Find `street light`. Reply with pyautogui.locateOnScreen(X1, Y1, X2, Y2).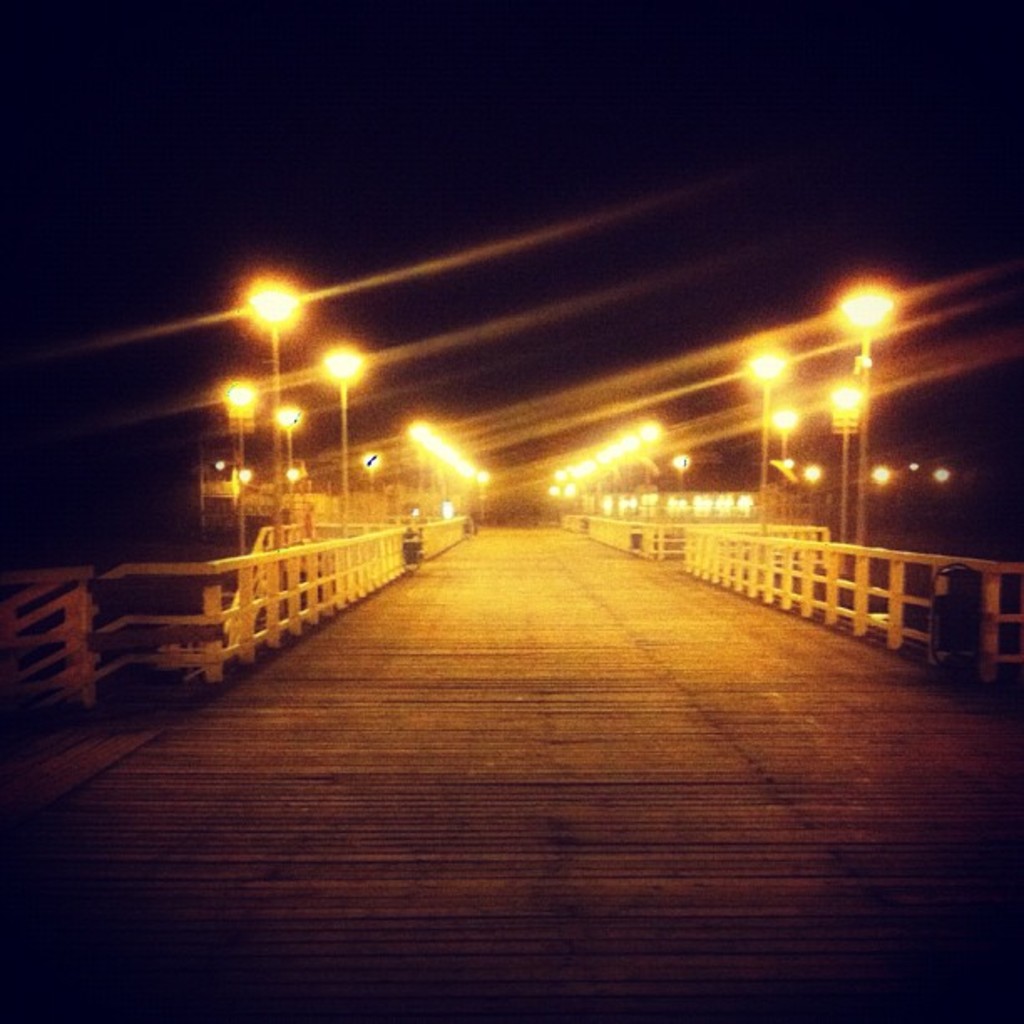
pyautogui.locateOnScreen(276, 392, 308, 547).
